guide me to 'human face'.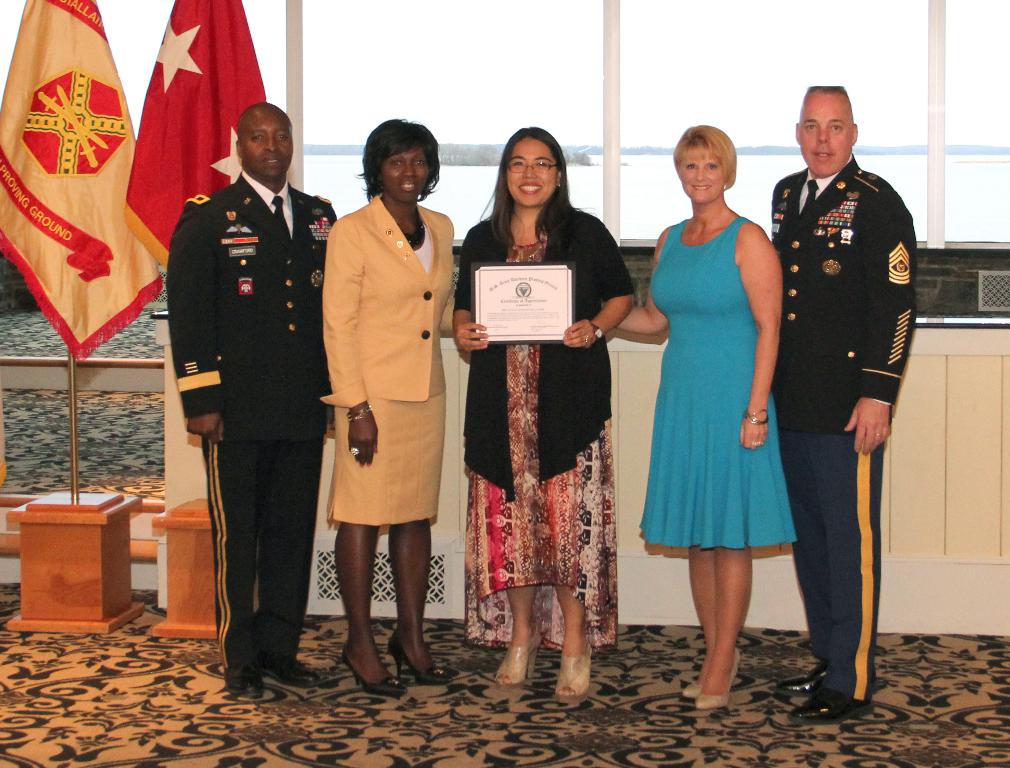
Guidance: rect(680, 143, 725, 203).
